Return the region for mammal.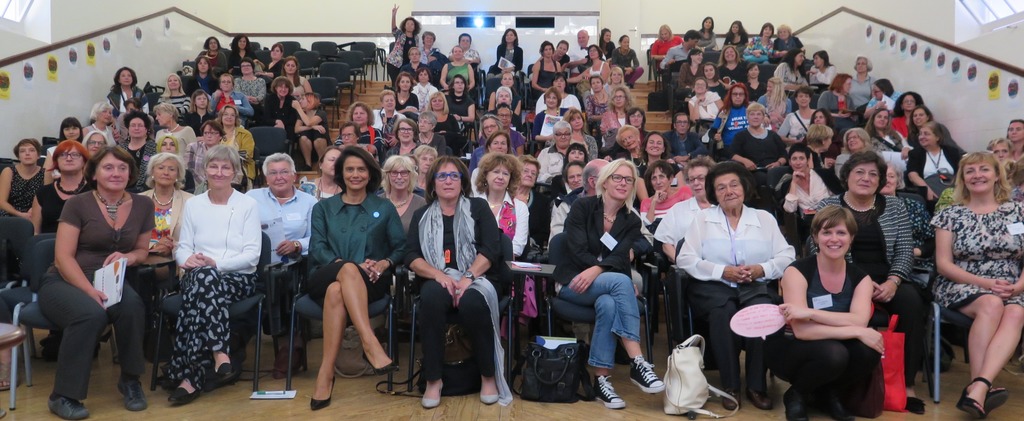
left=655, top=155, right=723, bottom=261.
